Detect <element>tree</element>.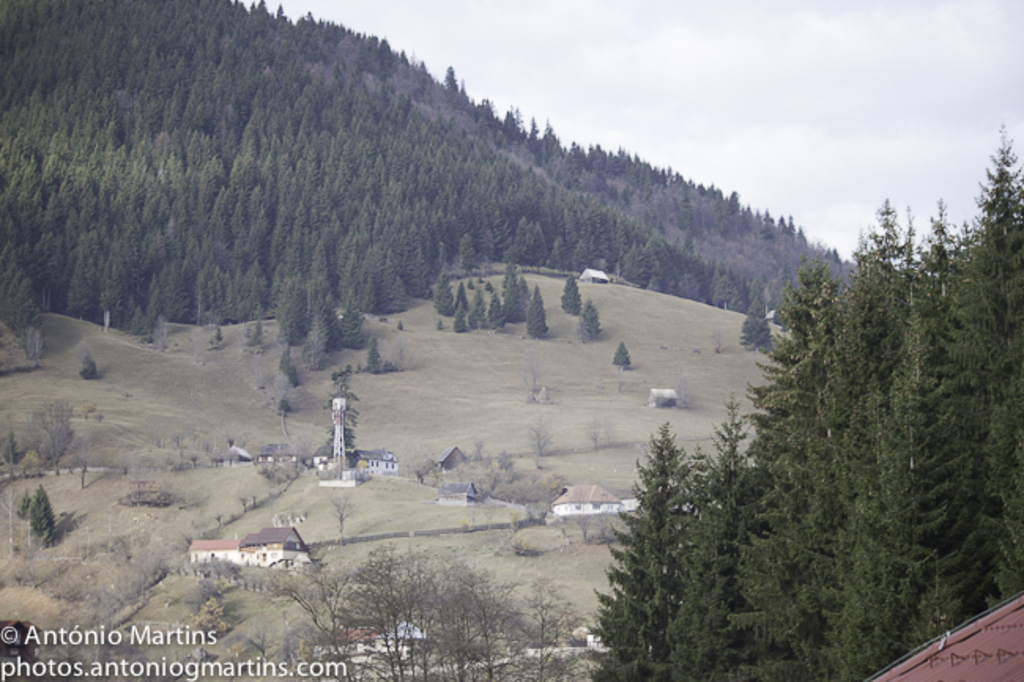
Detected at left=583, top=417, right=602, bottom=454.
